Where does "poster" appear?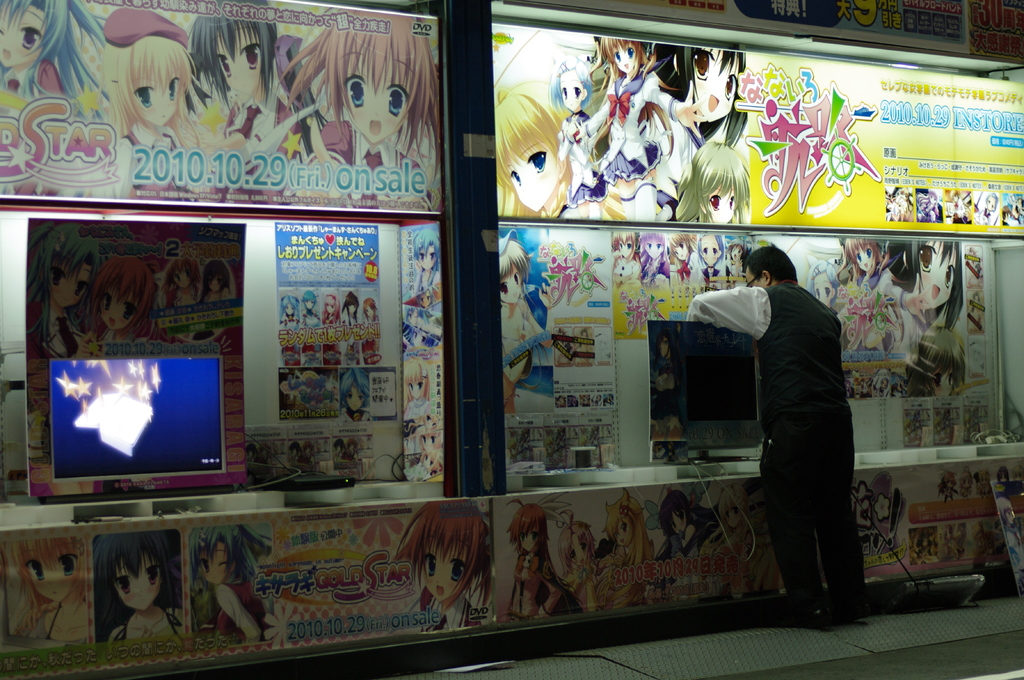
Appears at Rect(276, 219, 403, 425).
